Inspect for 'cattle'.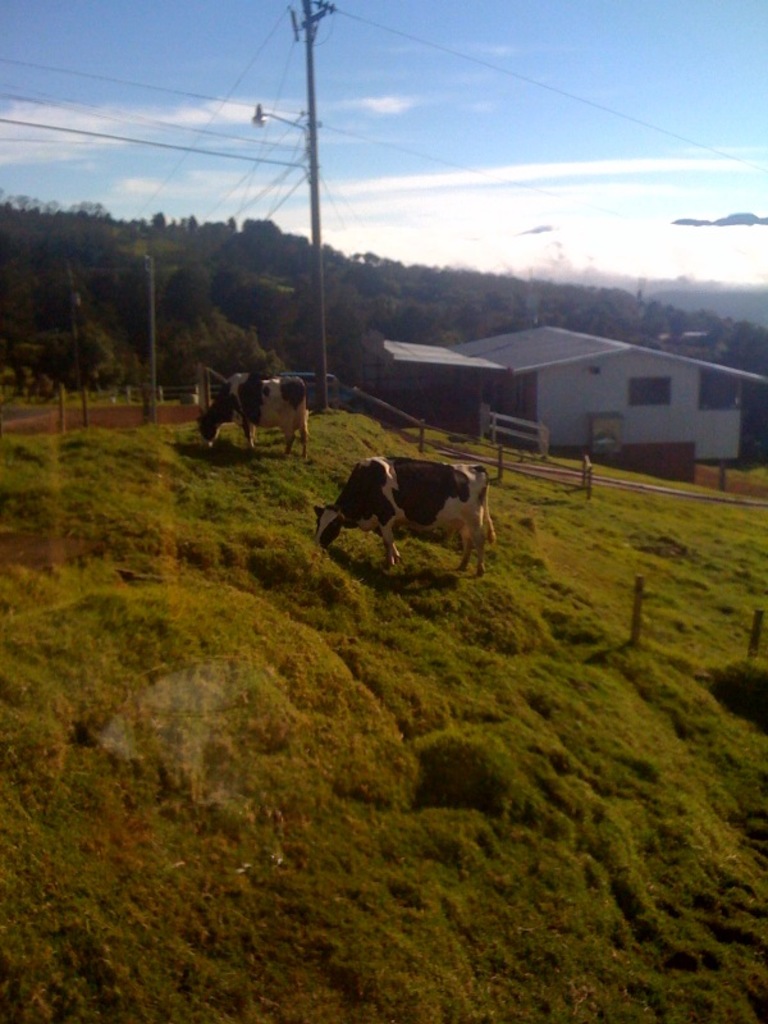
Inspection: {"left": 197, "top": 371, "right": 310, "bottom": 461}.
